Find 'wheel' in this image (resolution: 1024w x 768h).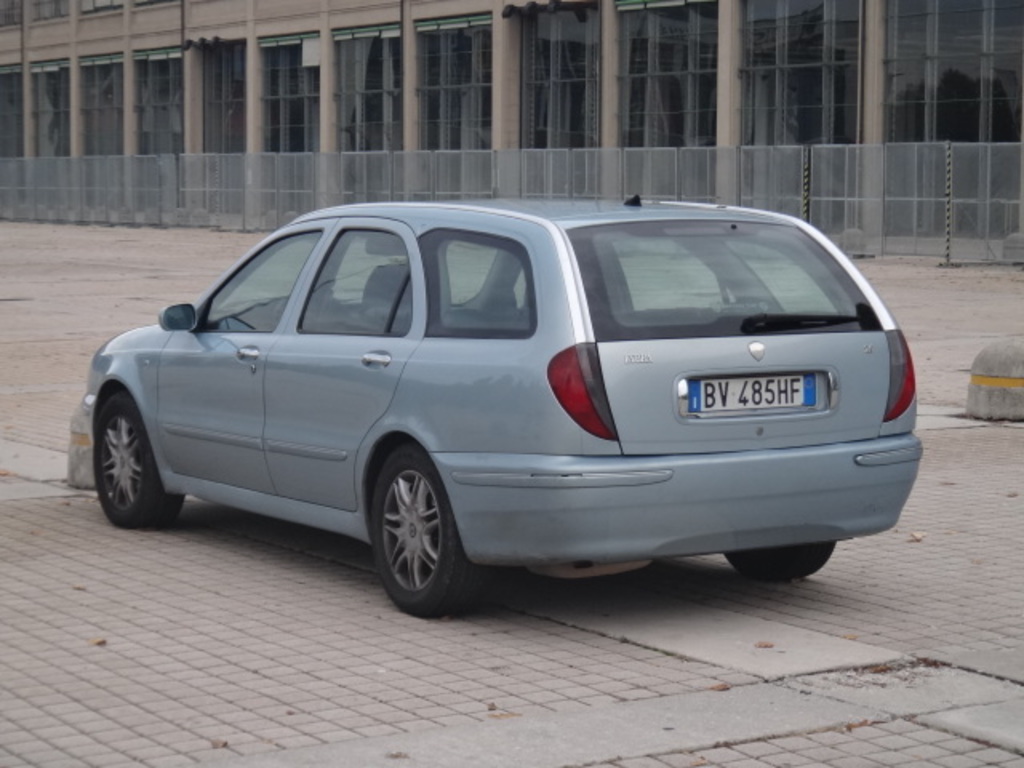
left=371, top=438, right=480, bottom=616.
